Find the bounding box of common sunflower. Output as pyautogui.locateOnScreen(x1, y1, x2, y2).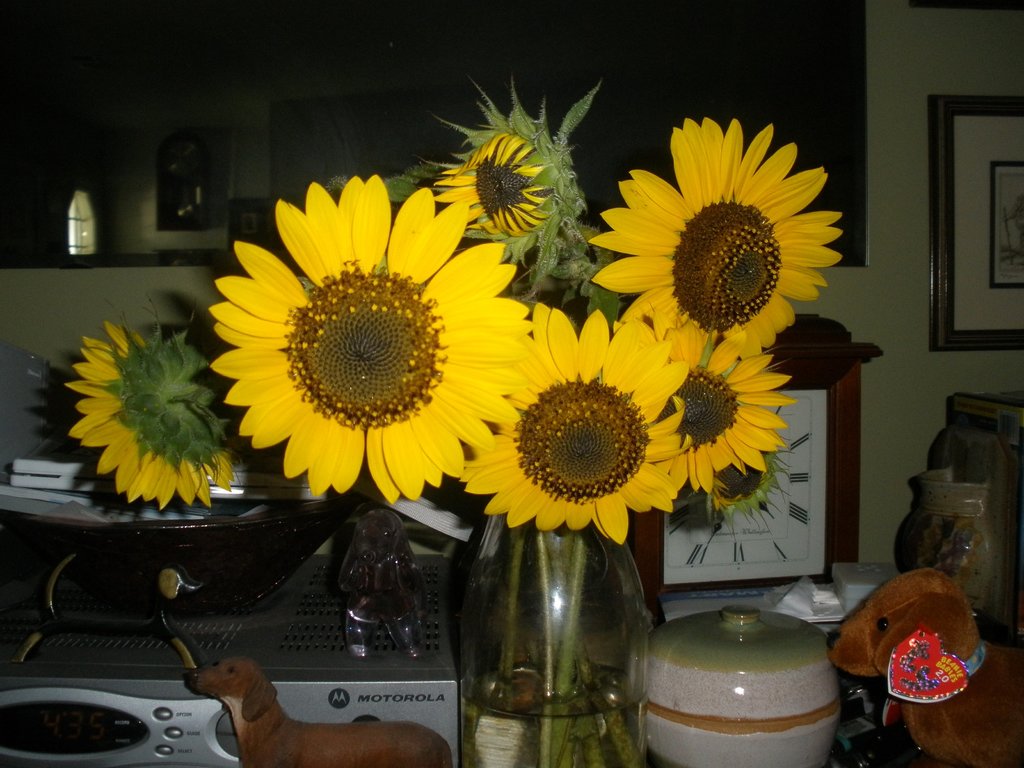
pyautogui.locateOnScreen(454, 310, 664, 535).
